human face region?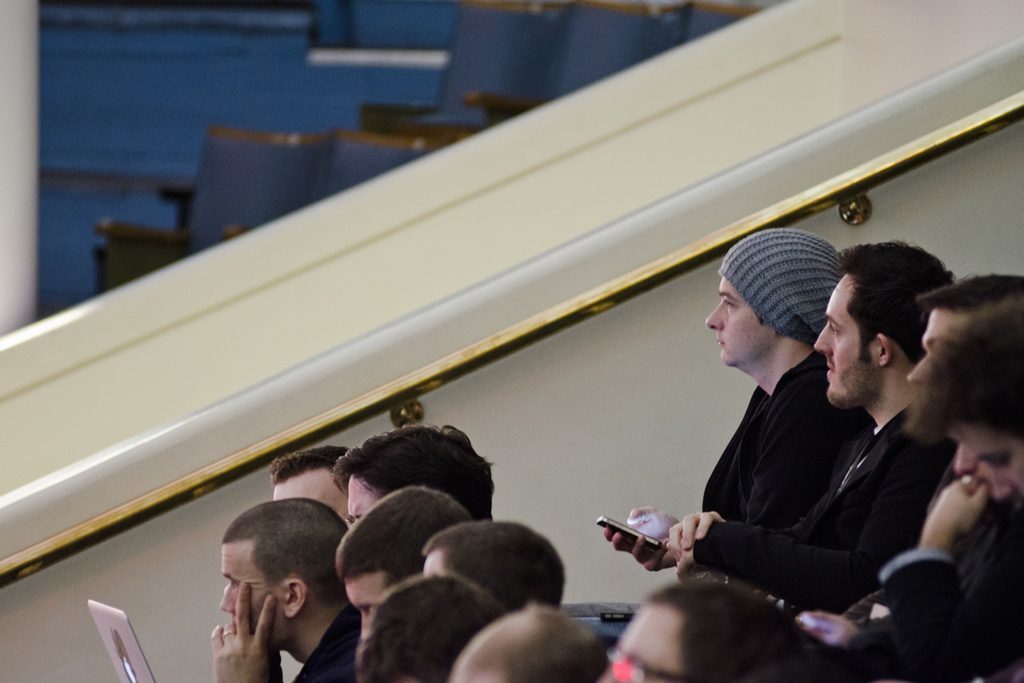
{"x1": 704, "y1": 276, "x2": 771, "y2": 367}
